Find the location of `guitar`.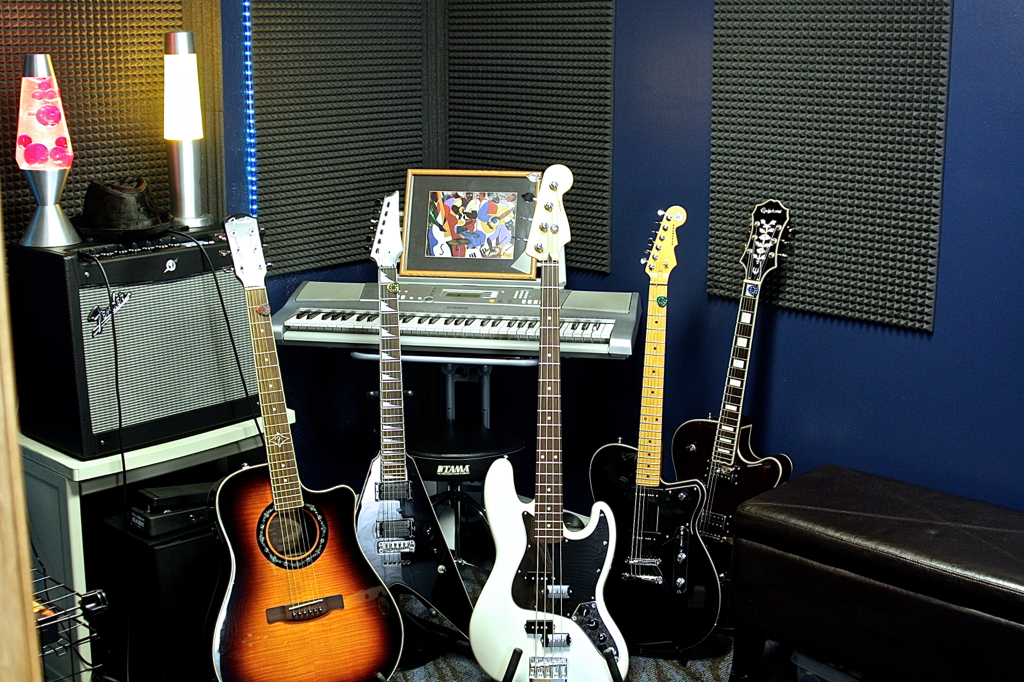
Location: bbox=(459, 167, 632, 681).
